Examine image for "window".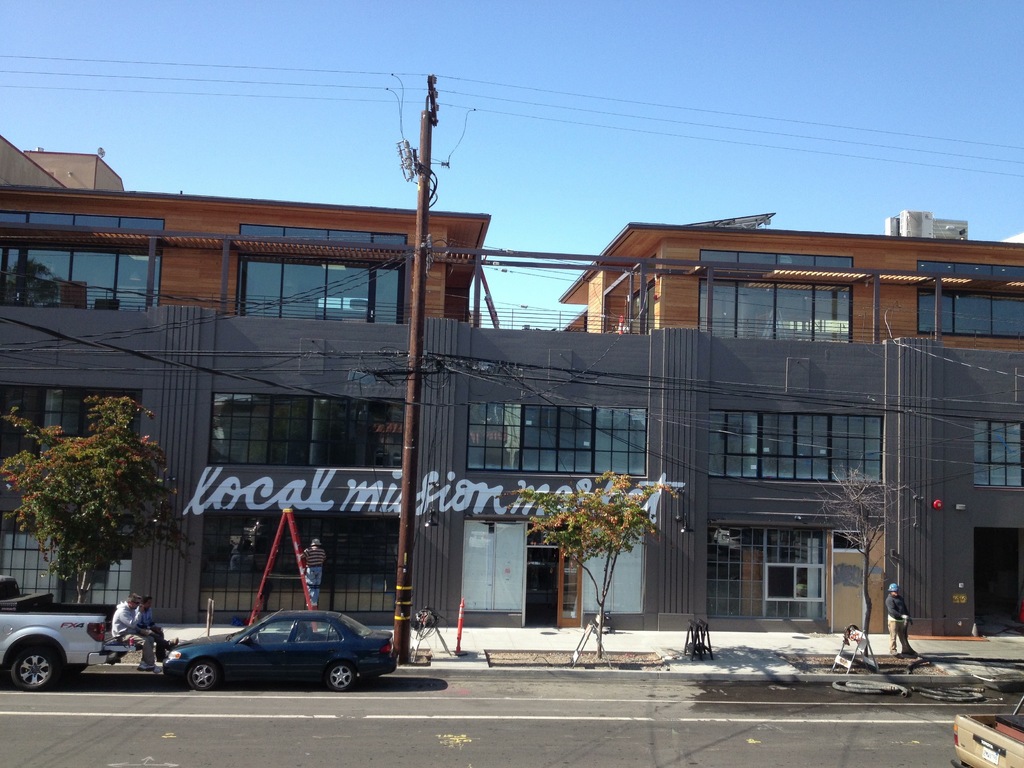
Examination result: locate(975, 418, 1023, 490).
